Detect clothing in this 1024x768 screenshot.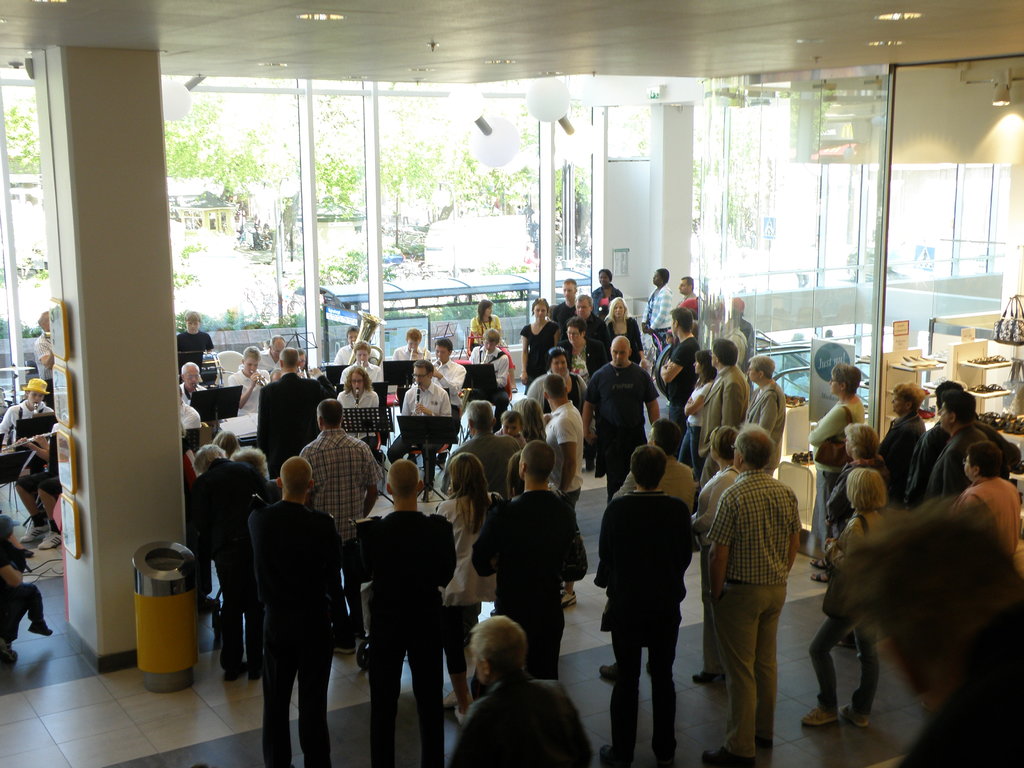
Detection: pyautogui.locateOnScreen(471, 488, 586, 678).
